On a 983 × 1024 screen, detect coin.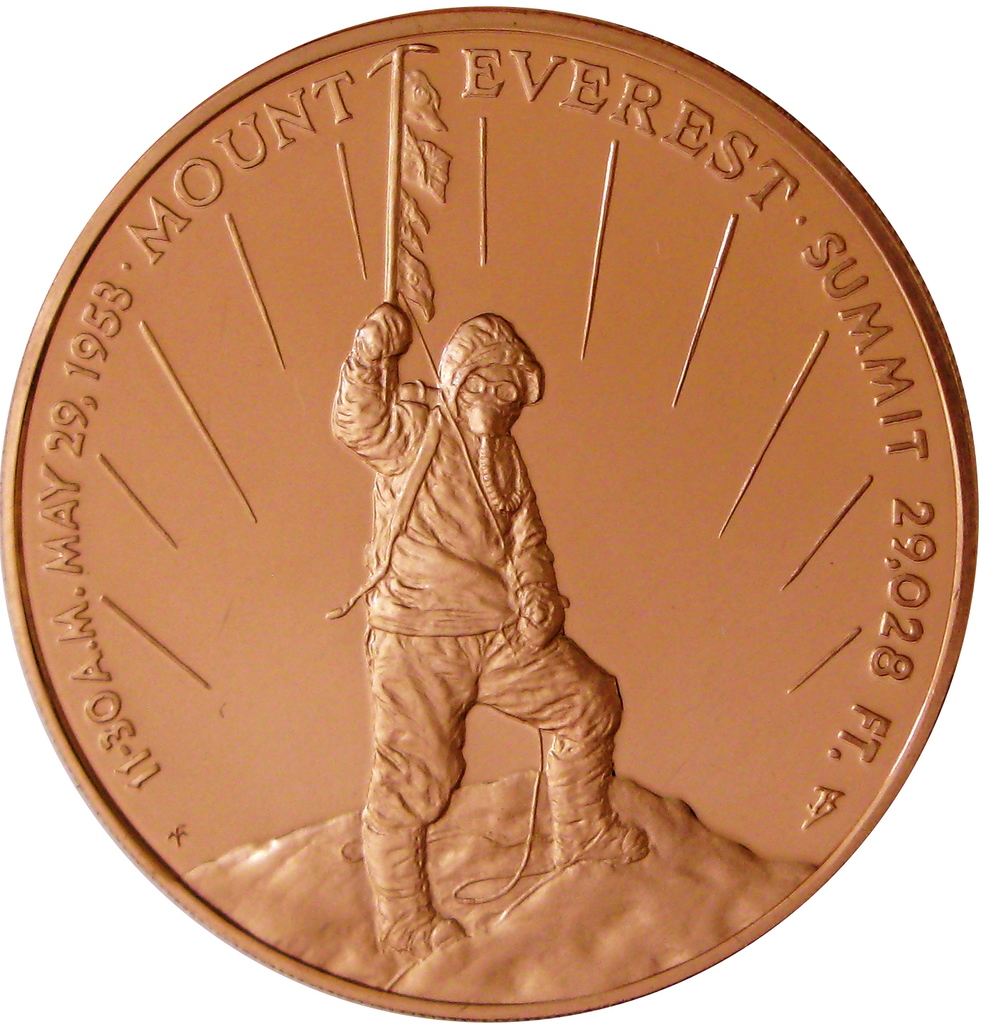
<bbox>0, 7, 982, 1020</bbox>.
